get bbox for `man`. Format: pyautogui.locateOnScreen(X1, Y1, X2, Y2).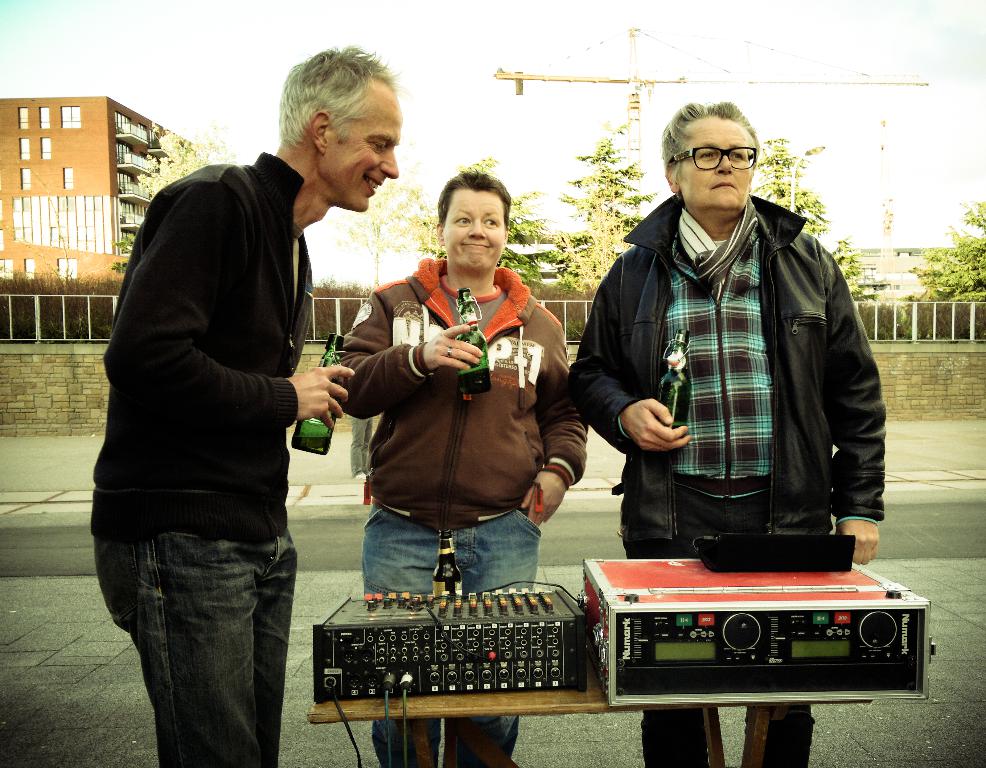
pyautogui.locateOnScreen(76, 72, 361, 751).
